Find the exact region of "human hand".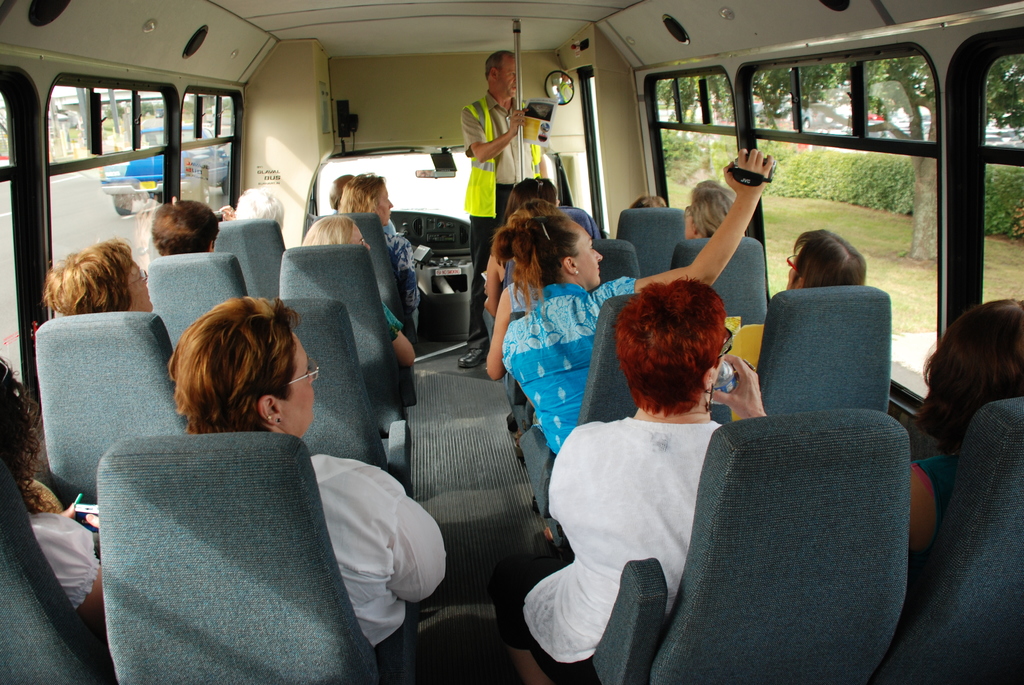
Exact region: (x1=58, y1=504, x2=76, y2=521).
